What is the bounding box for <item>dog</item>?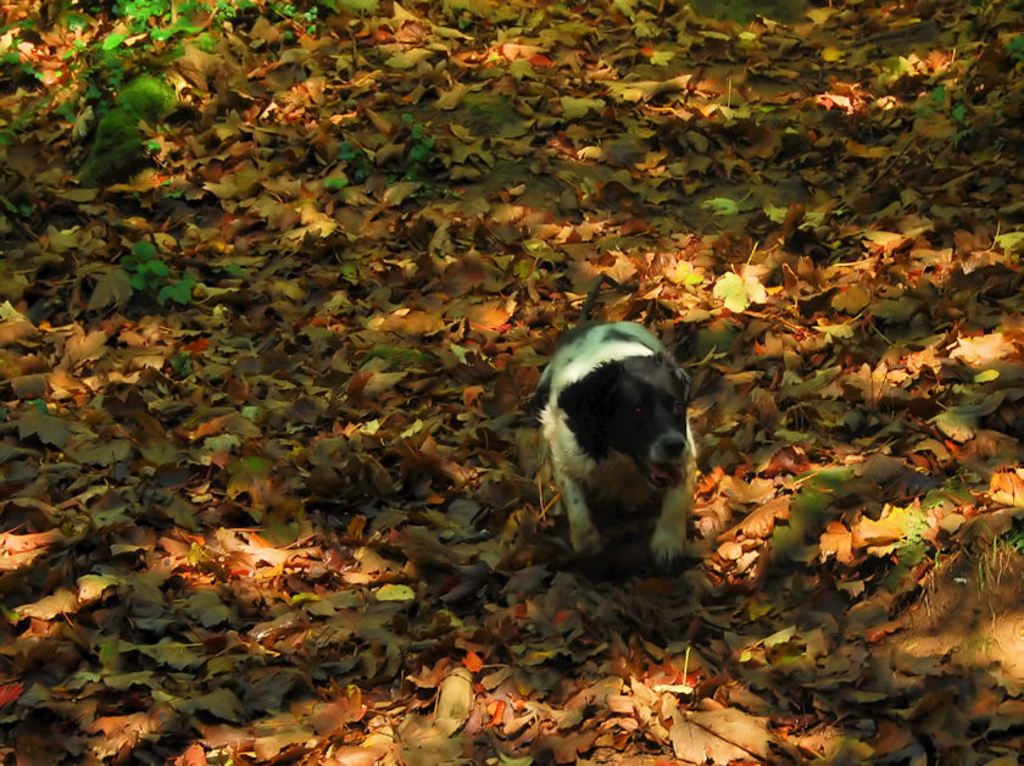
[left=529, top=320, right=694, bottom=566].
